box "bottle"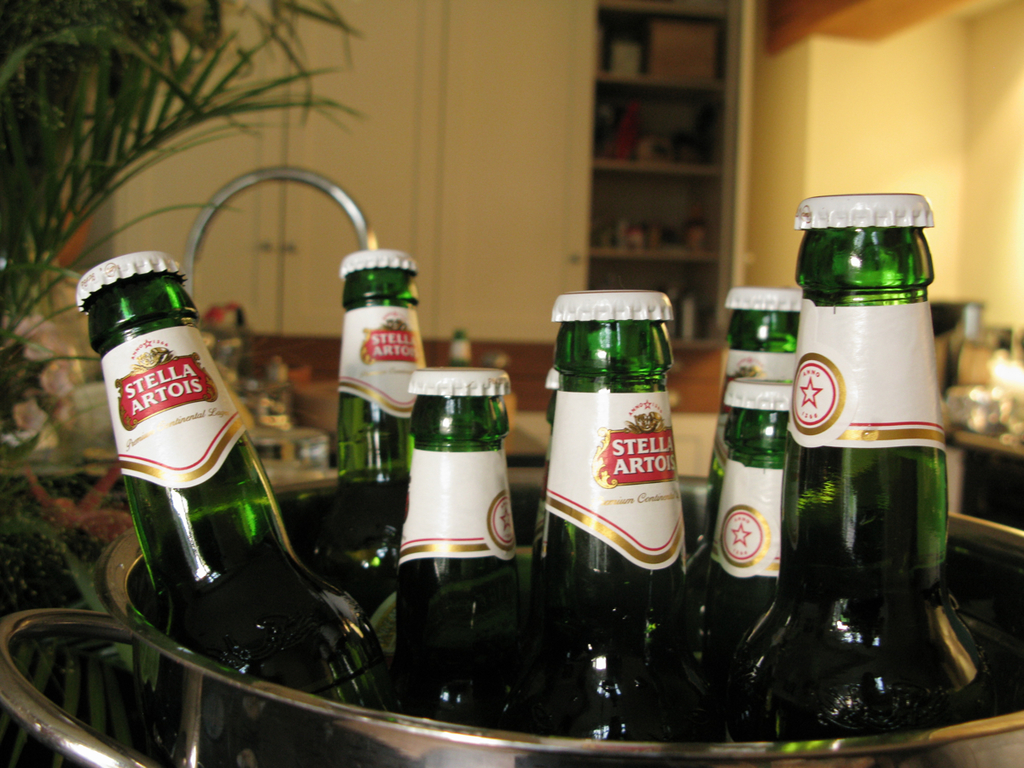
bbox=[92, 266, 335, 685]
